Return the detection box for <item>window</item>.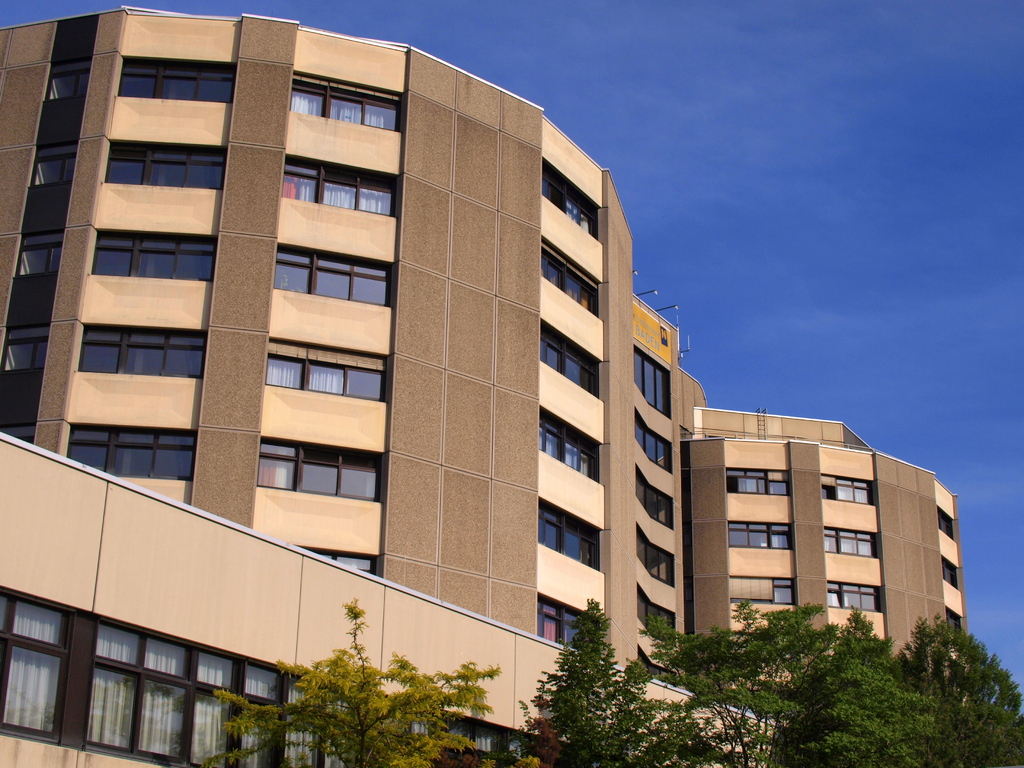
110, 63, 234, 104.
